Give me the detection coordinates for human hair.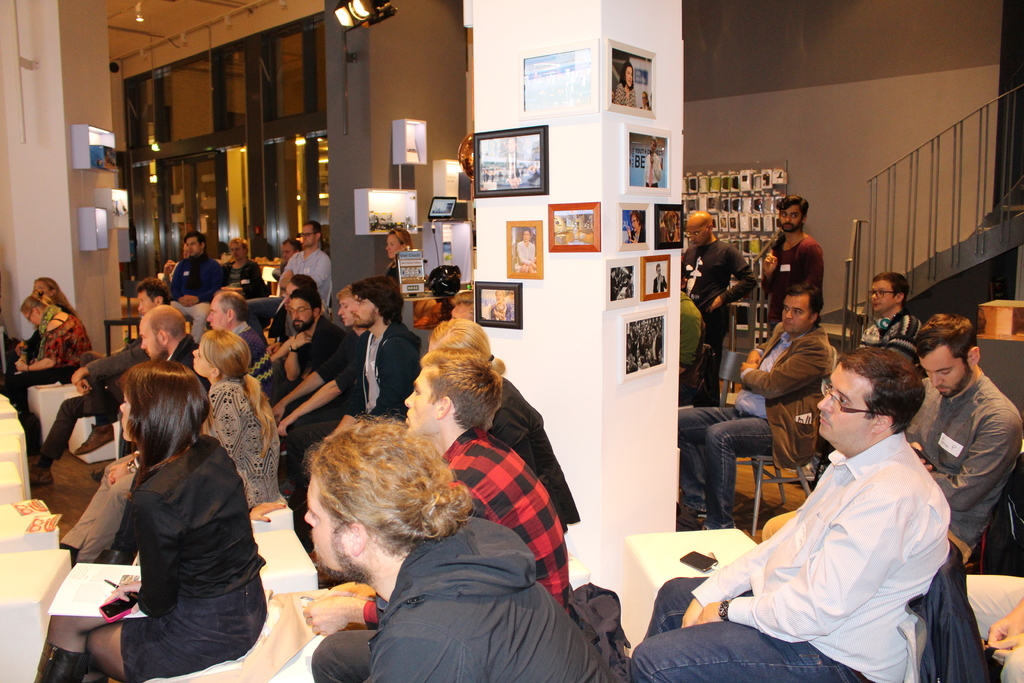
[416,346,508,434].
